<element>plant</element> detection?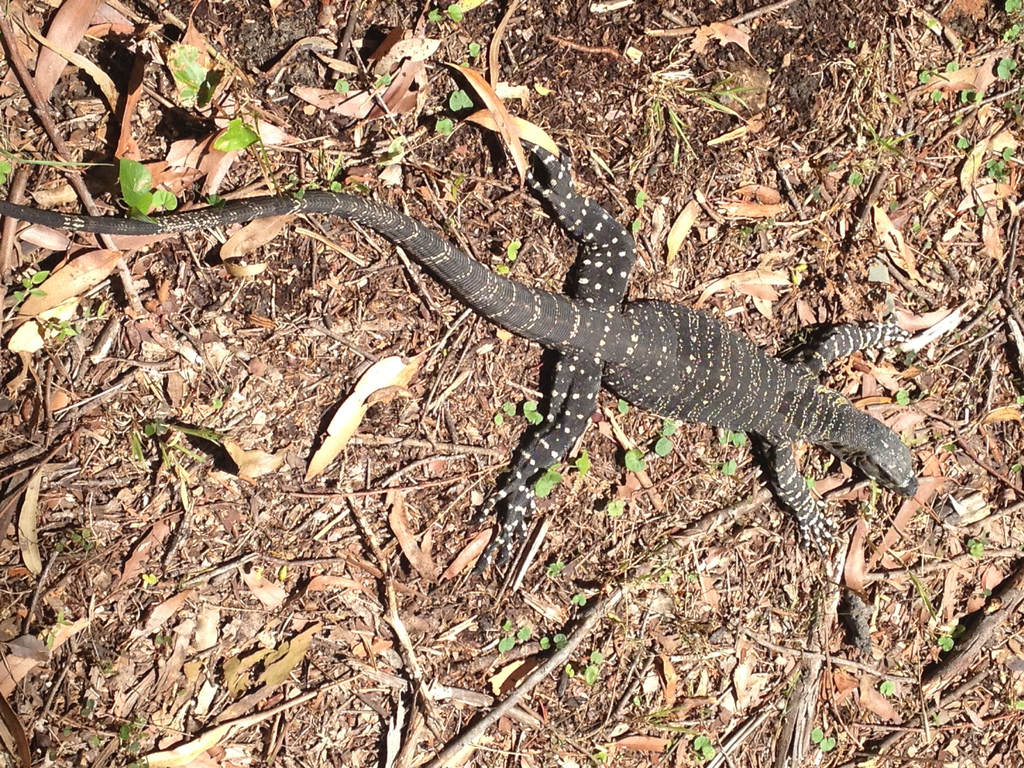
933, 631, 961, 664
